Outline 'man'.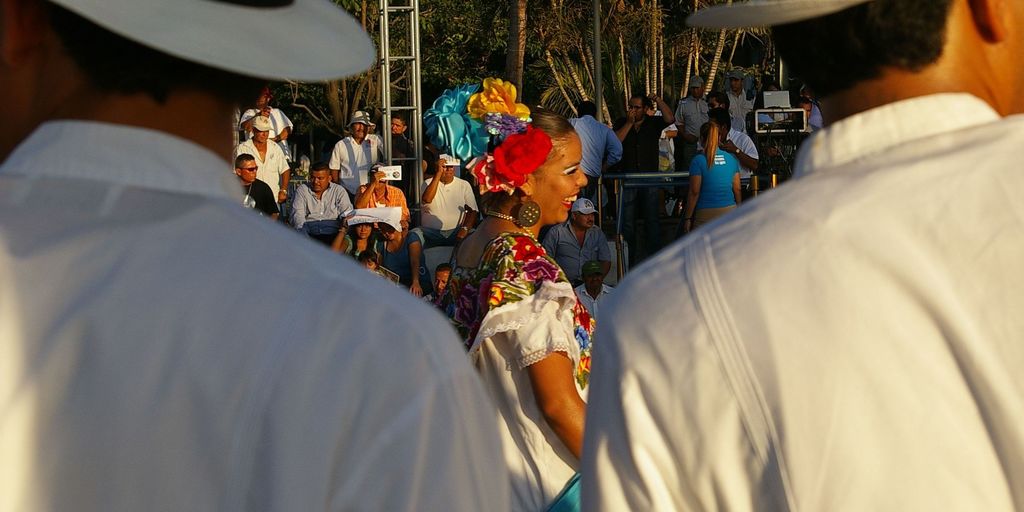
Outline: region(613, 88, 676, 173).
